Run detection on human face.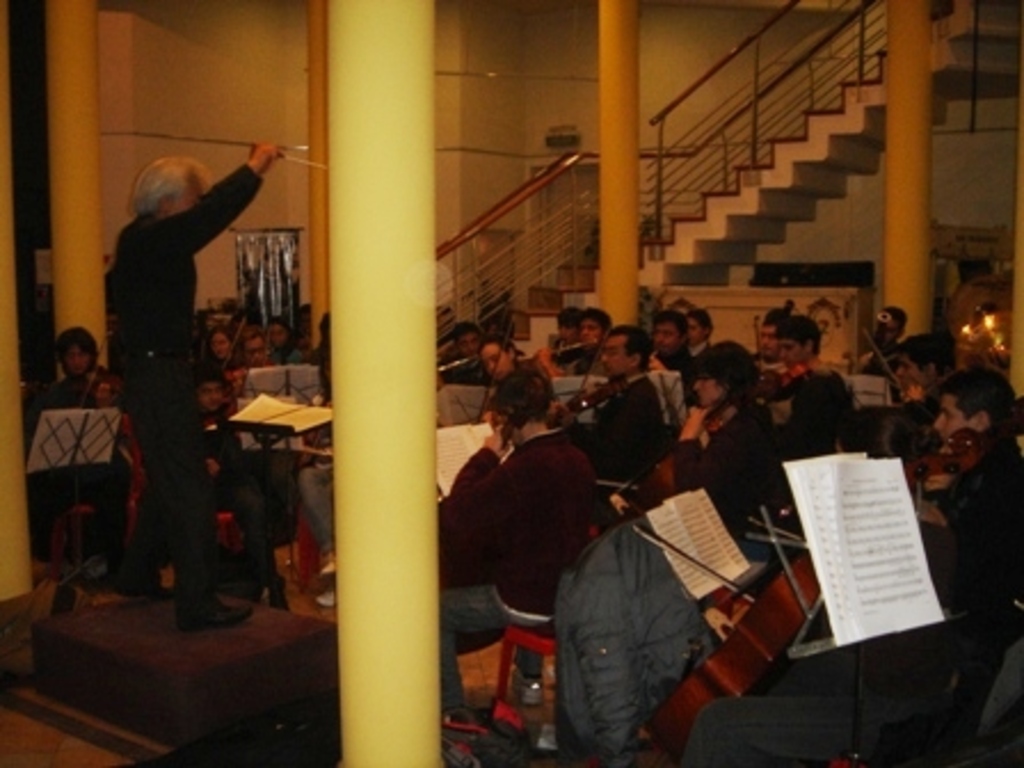
Result: BBox(654, 320, 681, 352).
